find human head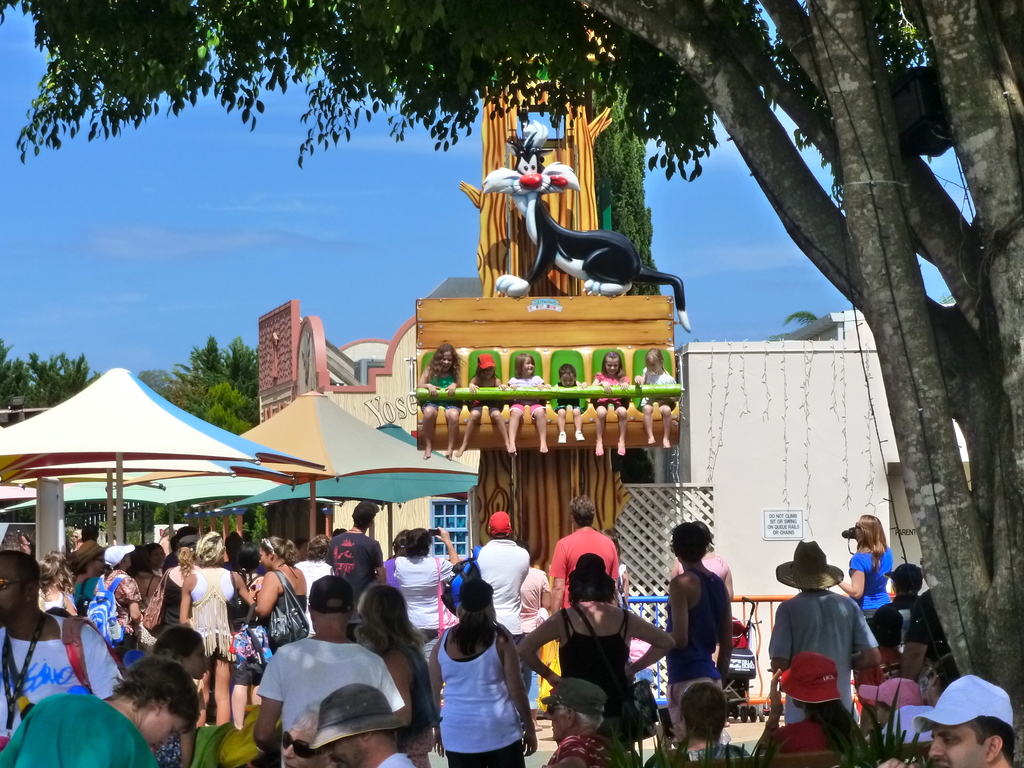
left=926, top=650, right=966, bottom=709
